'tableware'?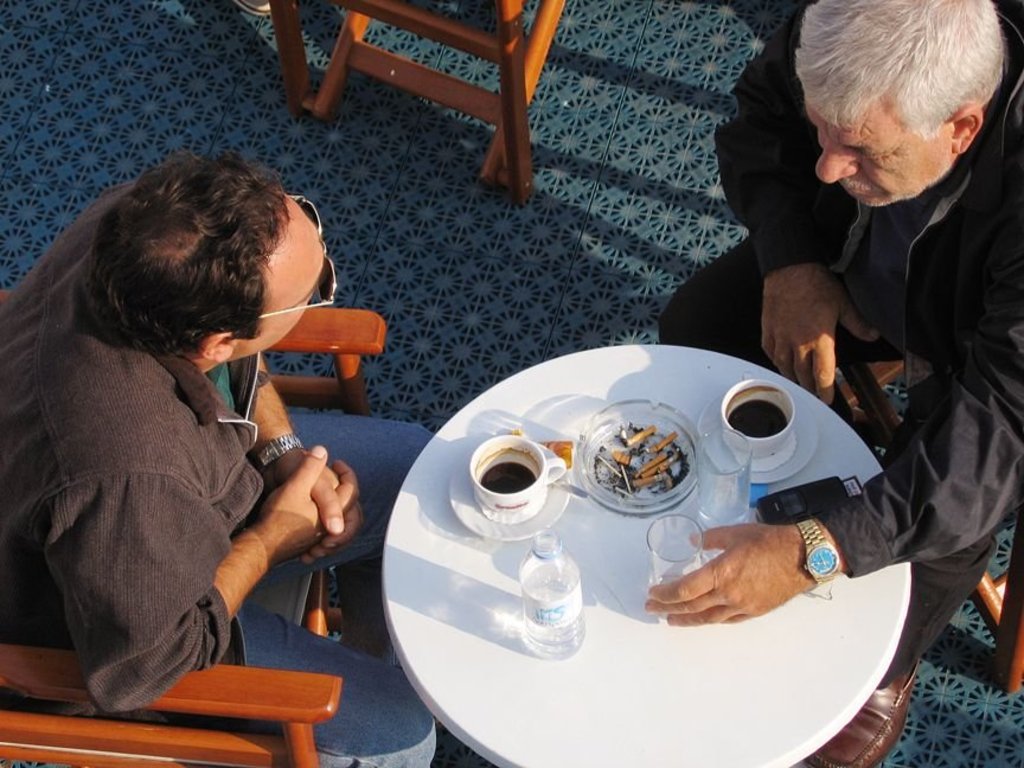
(left=693, top=423, right=756, bottom=532)
